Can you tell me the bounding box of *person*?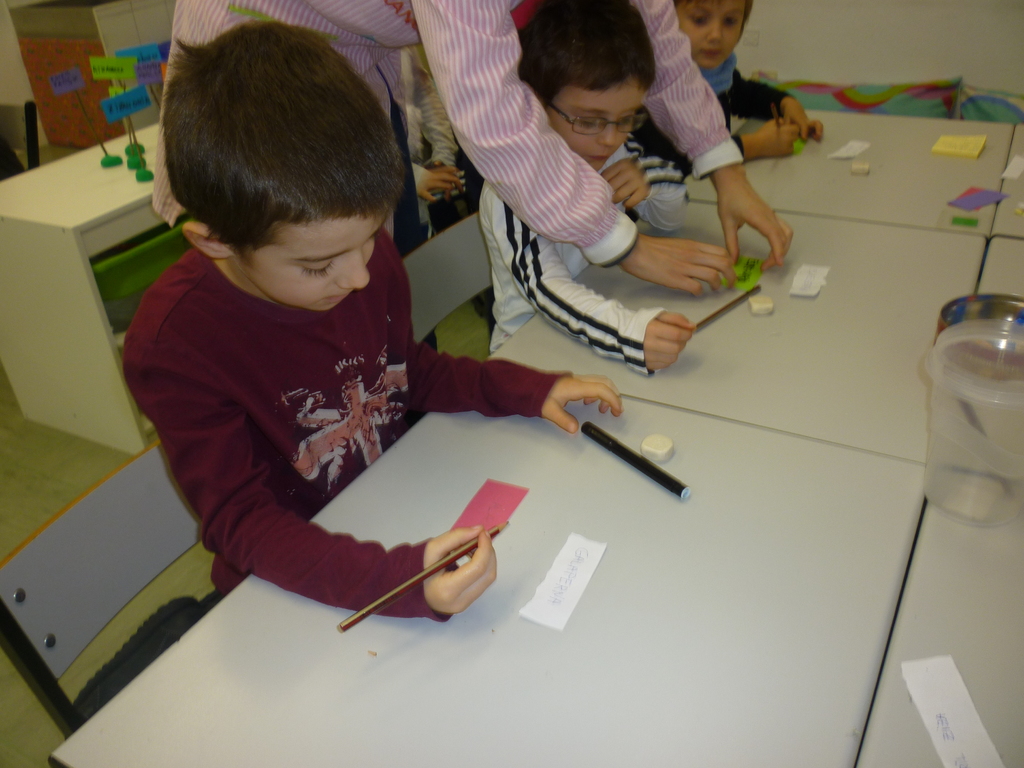
pyautogui.locateOnScreen(479, 0, 694, 376).
